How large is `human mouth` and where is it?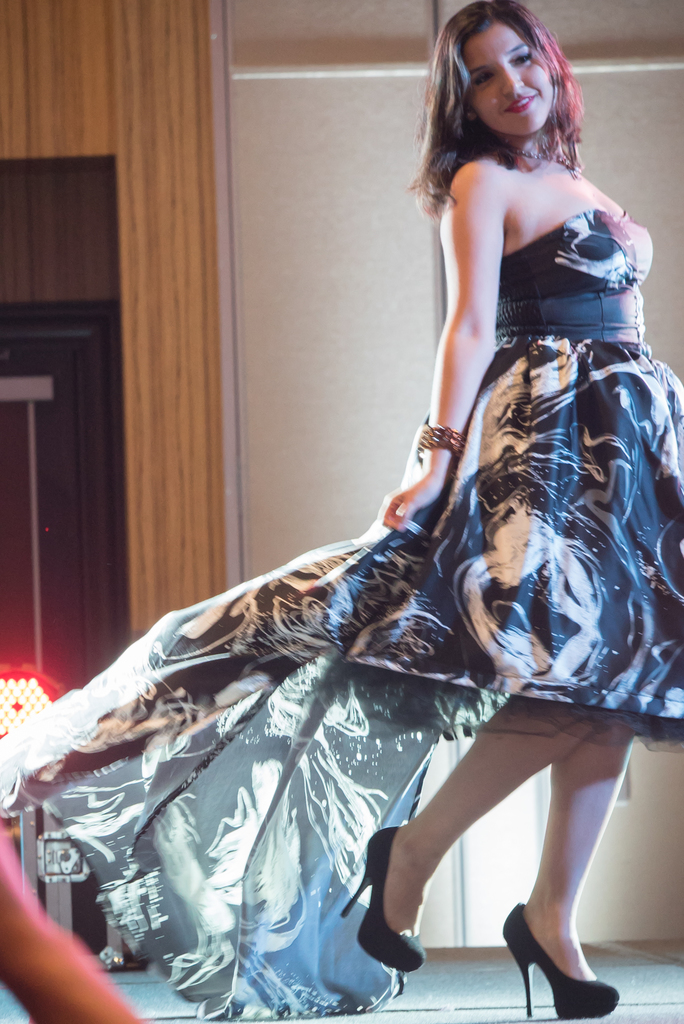
Bounding box: x1=505, y1=98, x2=537, y2=112.
